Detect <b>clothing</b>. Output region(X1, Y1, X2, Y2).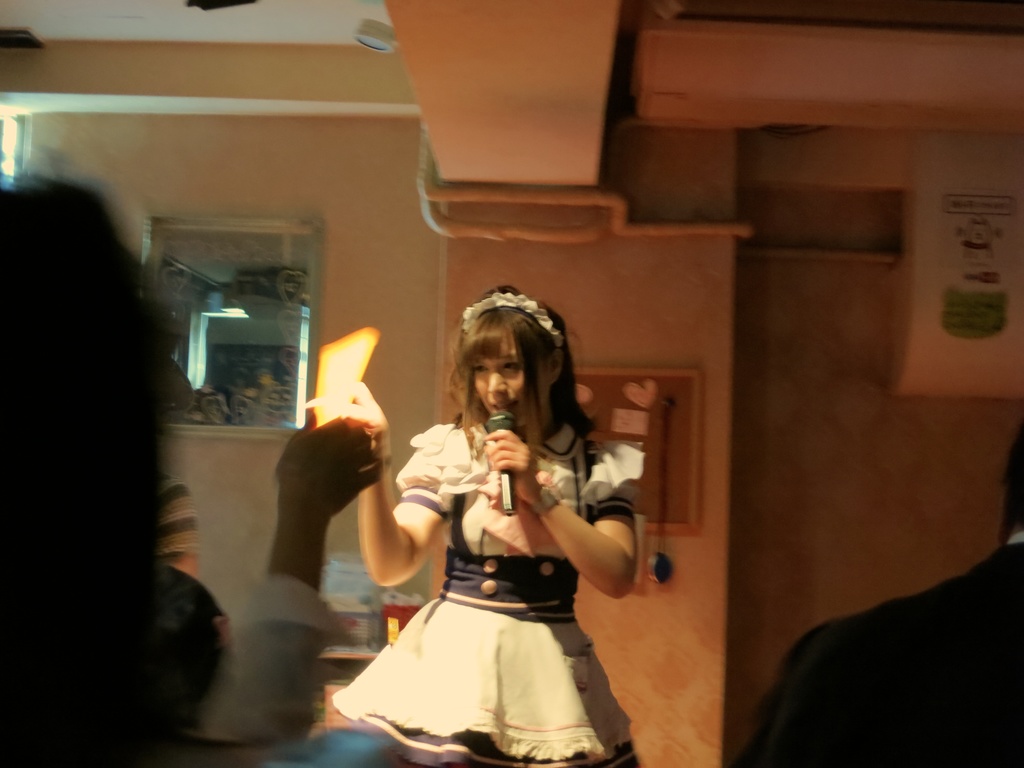
region(352, 424, 640, 718).
